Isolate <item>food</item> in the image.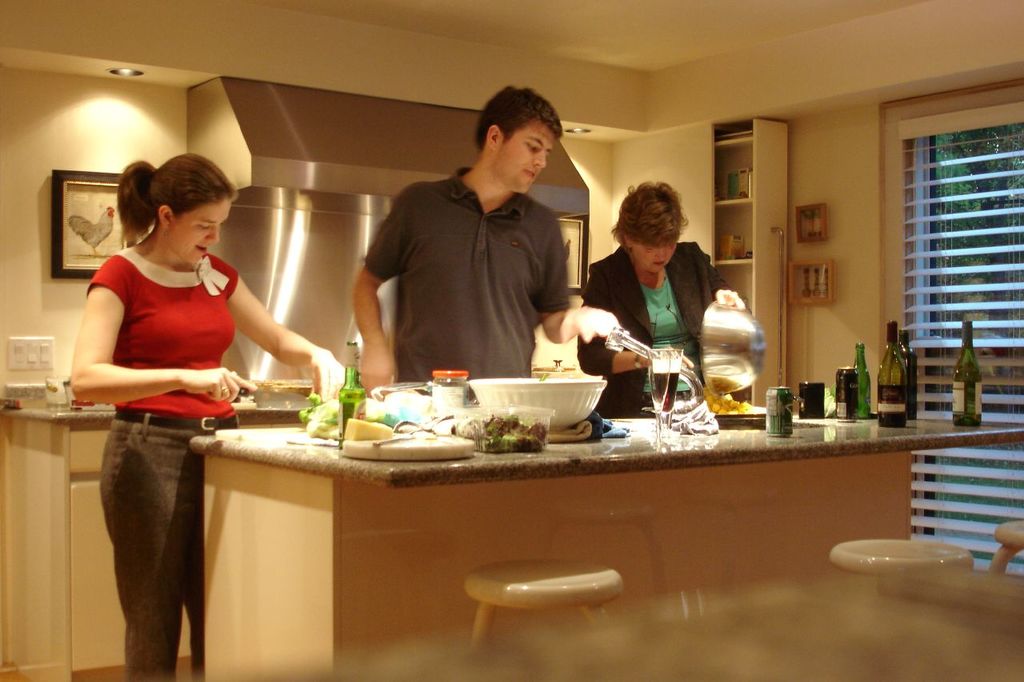
Isolated region: [298,391,340,441].
